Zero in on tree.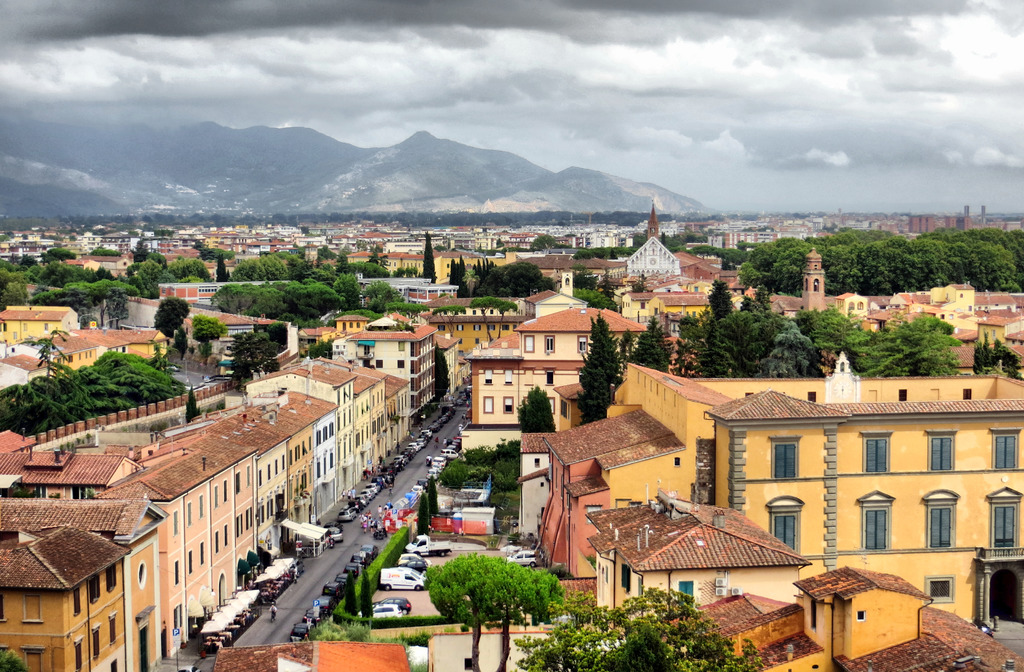
Zeroed in: [x1=422, y1=551, x2=531, y2=666].
